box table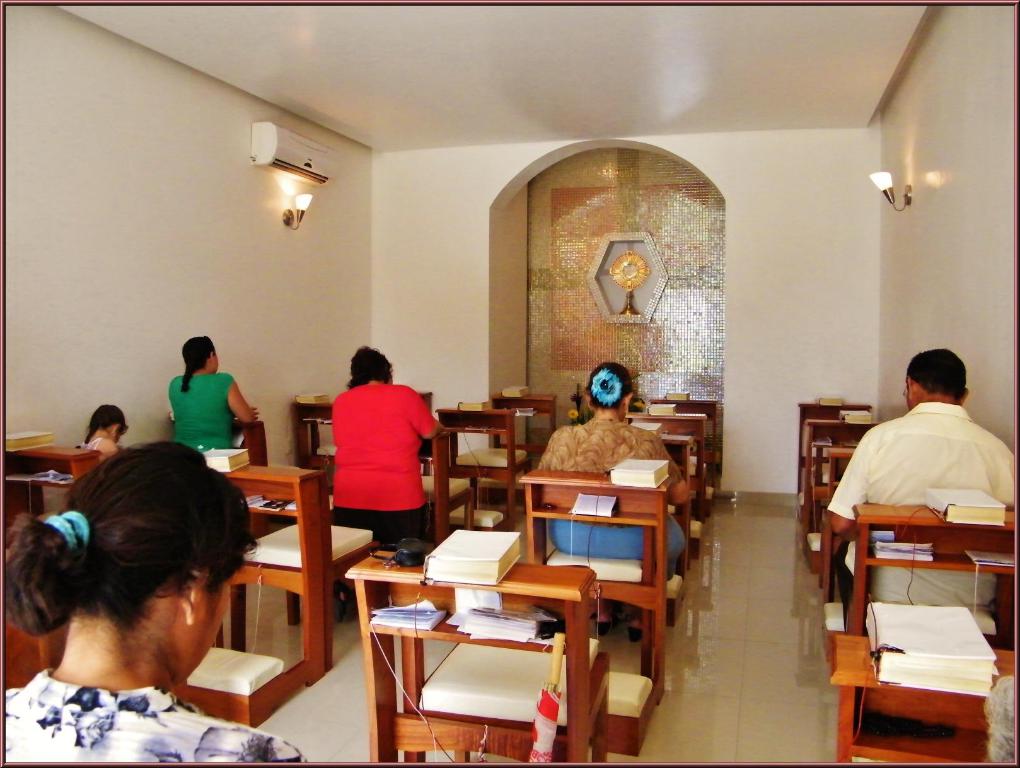
(433, 399, 516, 545)
